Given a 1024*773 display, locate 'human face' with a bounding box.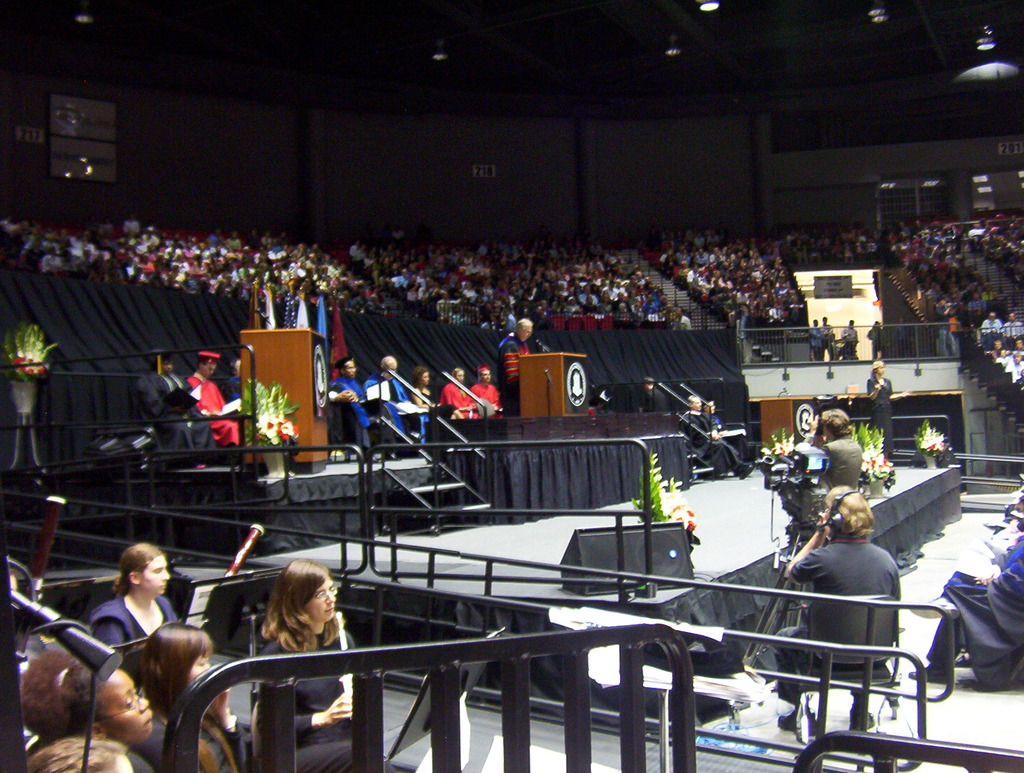
Located: crop(194, 645, 210, 674).
